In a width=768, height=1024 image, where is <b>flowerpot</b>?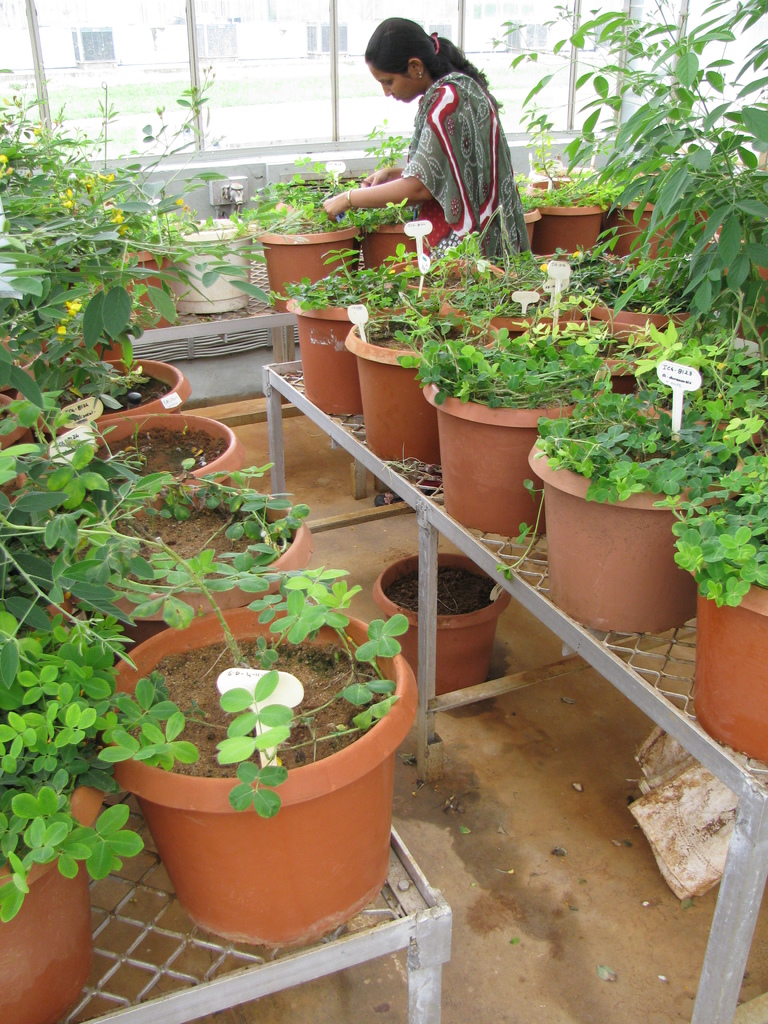
rect(536, 205, 604, 252).
